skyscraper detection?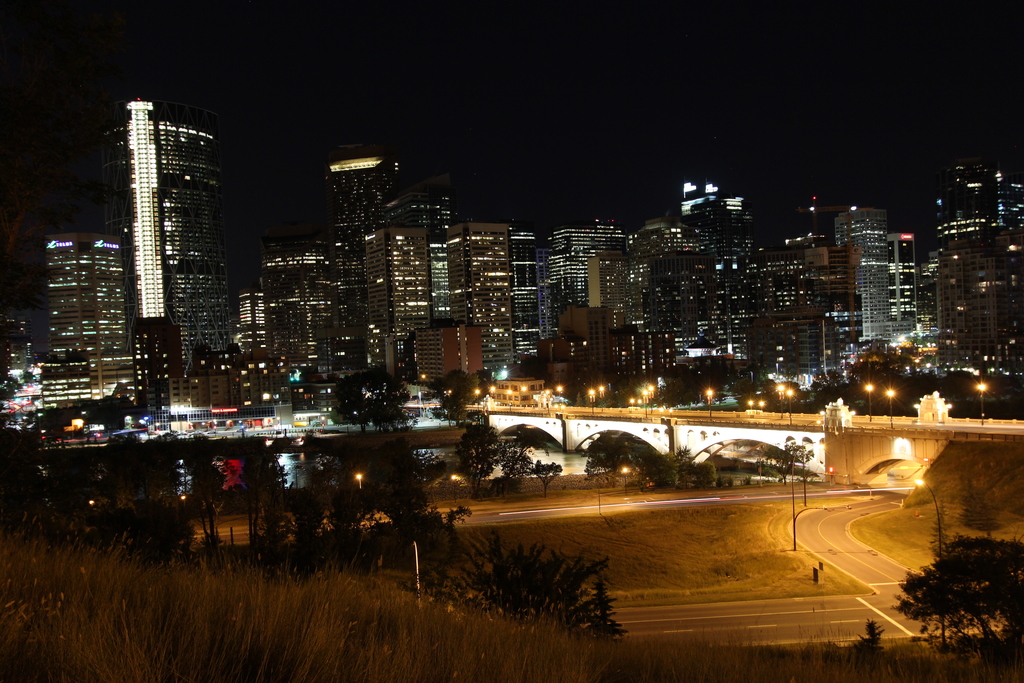
<box>927,141,1018,388</box>
